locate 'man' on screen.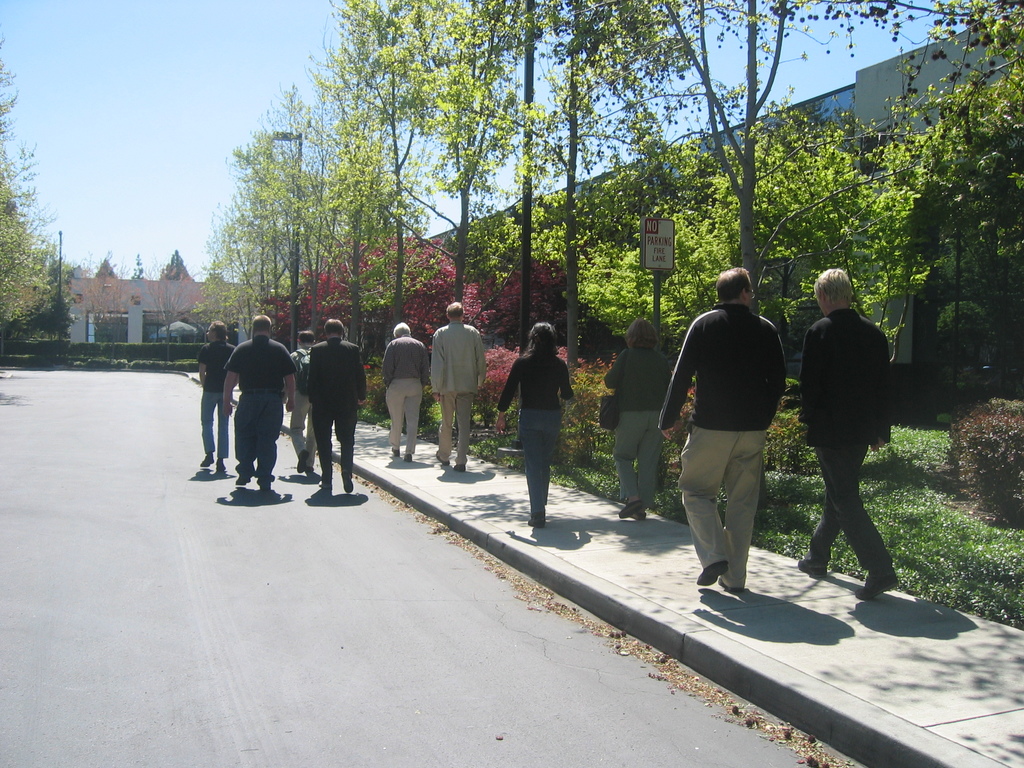
On screen at (378, 322, 427, 466).
